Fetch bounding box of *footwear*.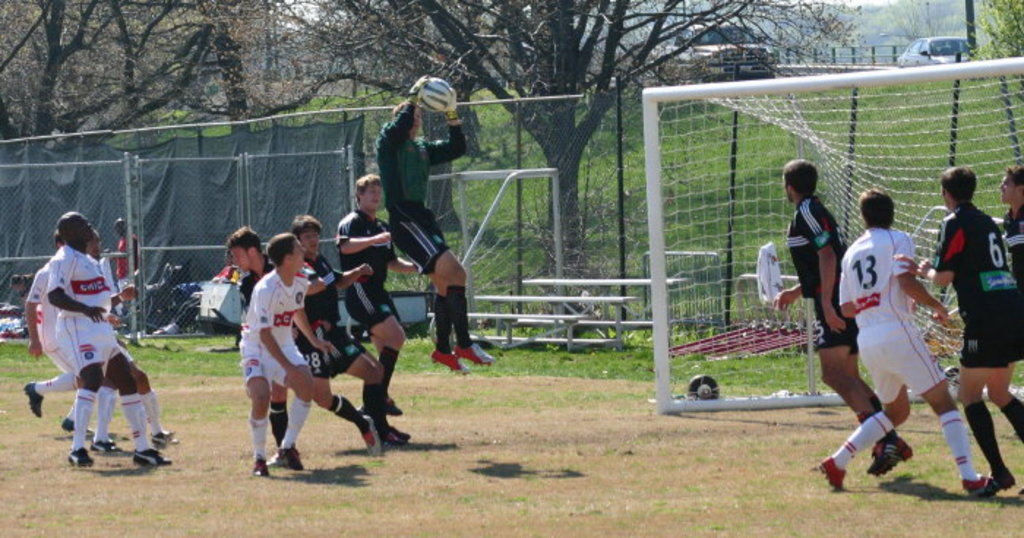
Bbox: [left=433, top=346, right=473, bottom=374].
